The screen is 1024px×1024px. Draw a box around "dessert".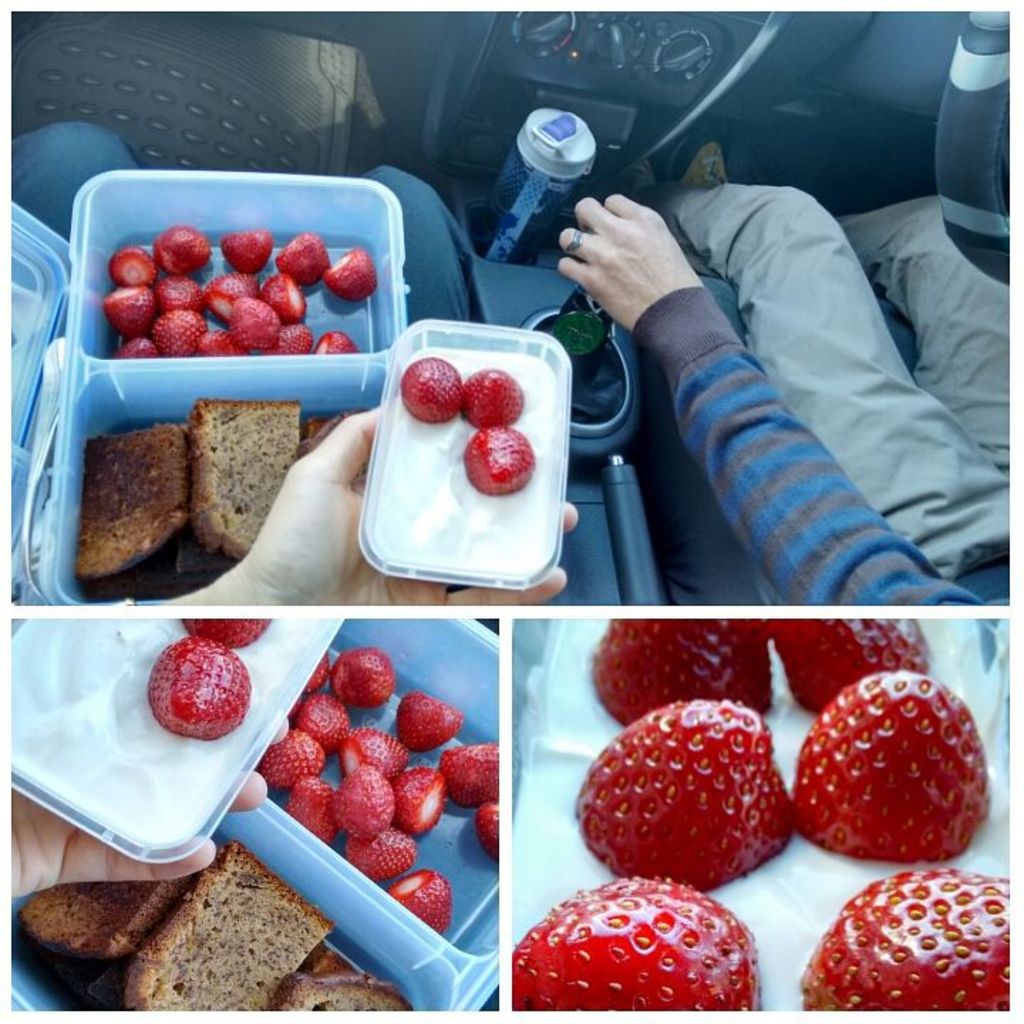
l=391, t=876, r=465, b=937.
